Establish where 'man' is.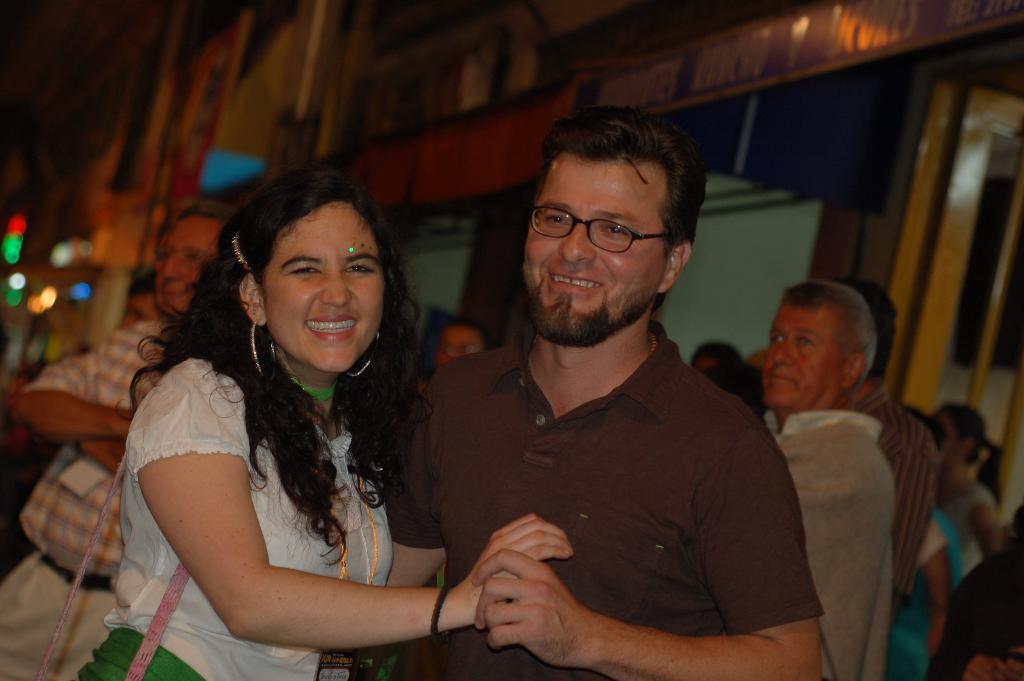
Established at bbox=[838, 271, 934, 605].
